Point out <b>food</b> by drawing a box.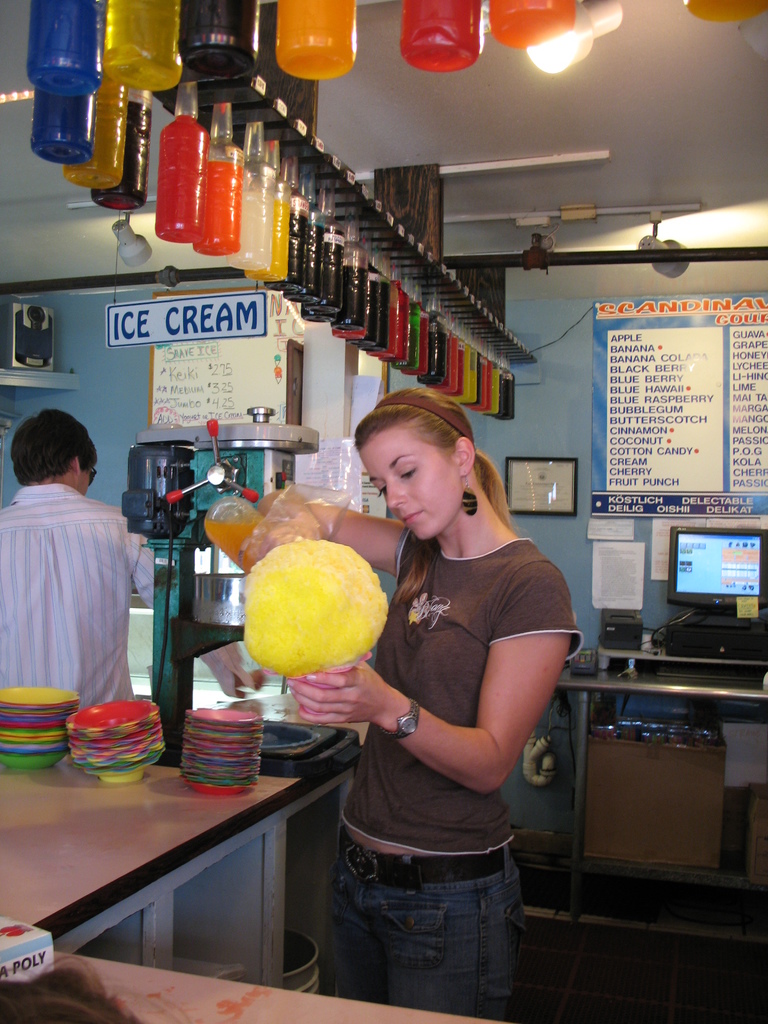
[x1=230, y1=538, x2=383, y2=681].
